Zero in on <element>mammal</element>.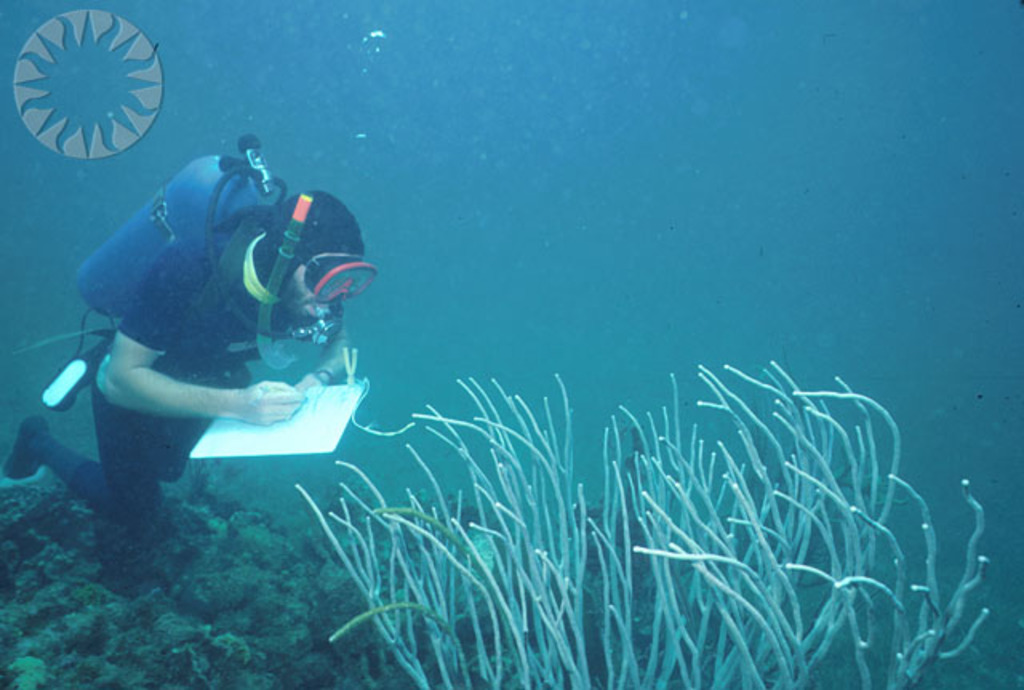
Zeroed in: bbox=[61, 139, 346, 533].
